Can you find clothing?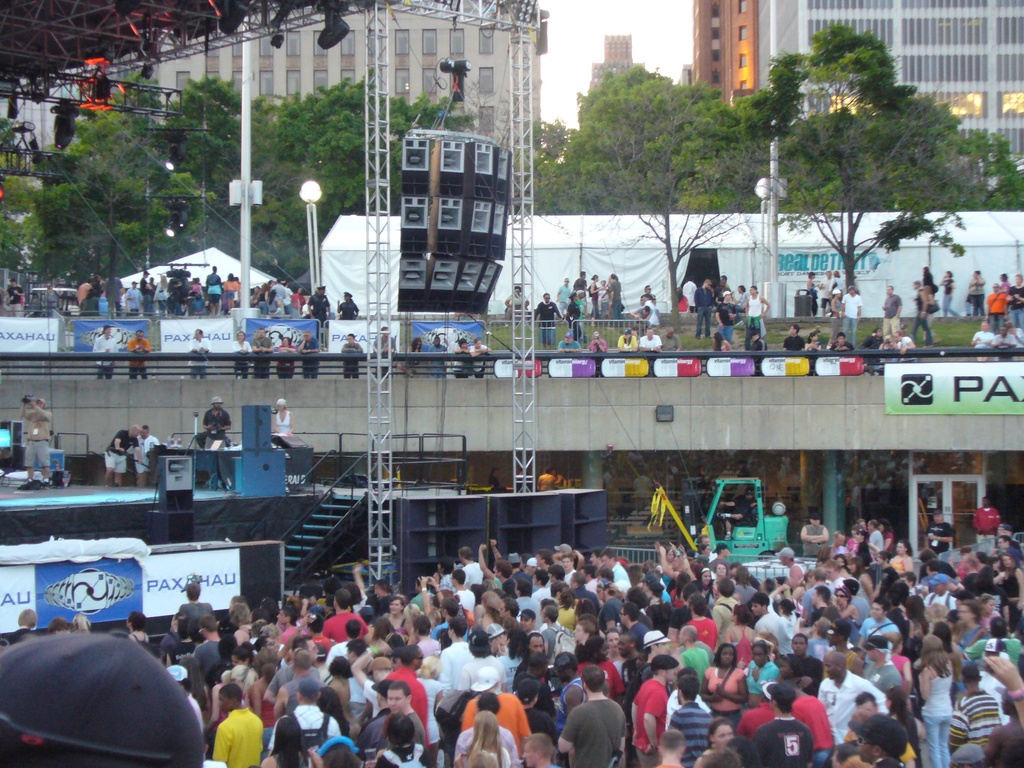
Yes, bounding box: <region>201, 404, 232, 436</region>.
